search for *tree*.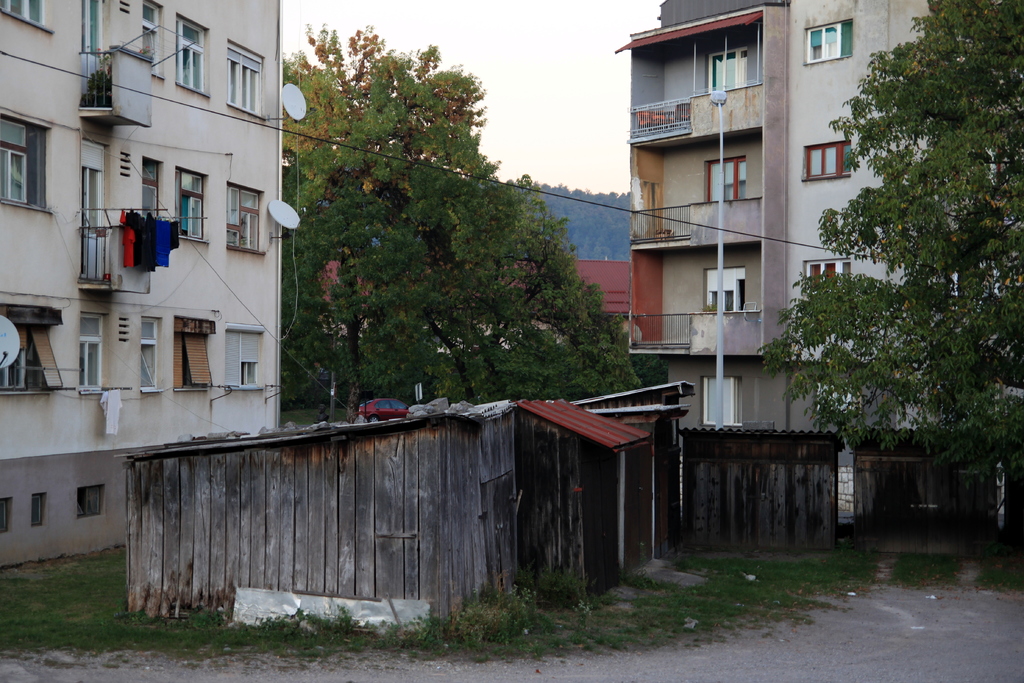
Found at [279,22,645,411].
